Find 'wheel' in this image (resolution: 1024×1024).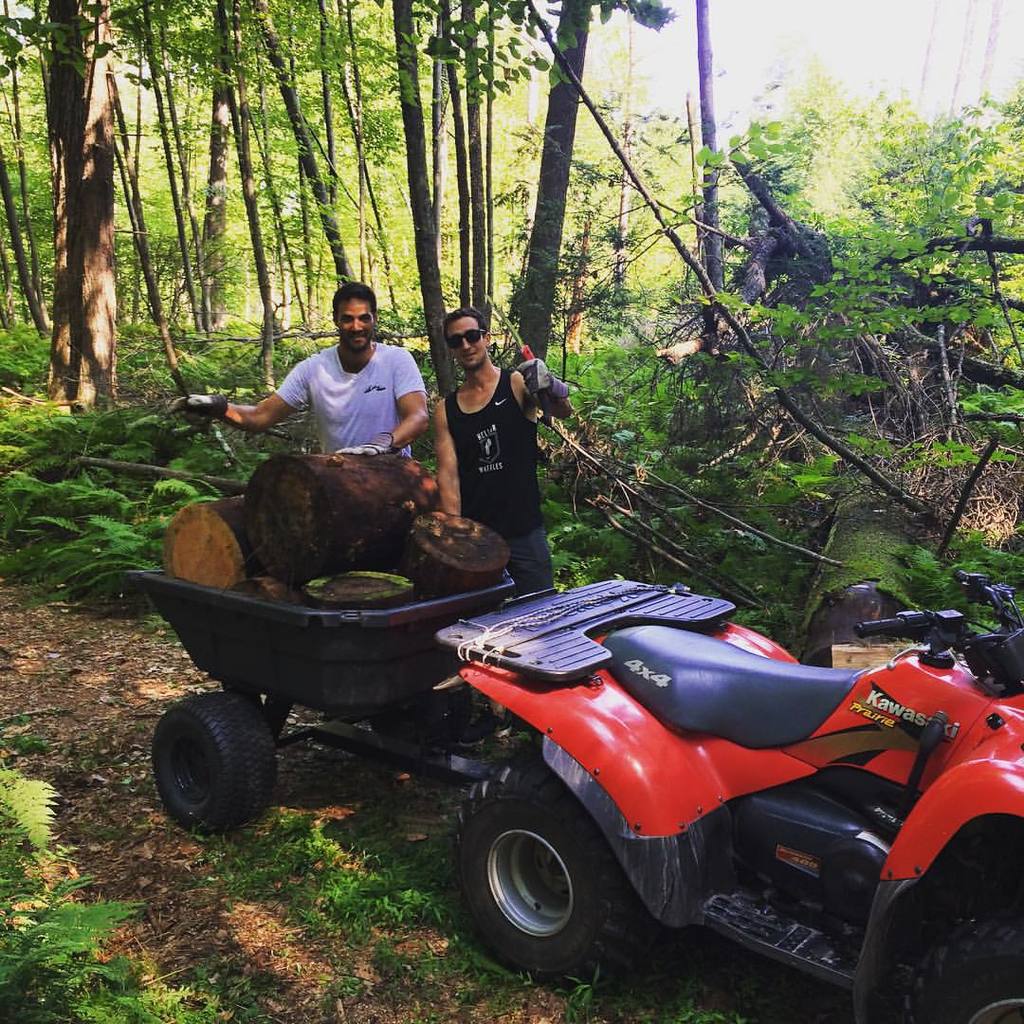
367, 682, 471, 740.
